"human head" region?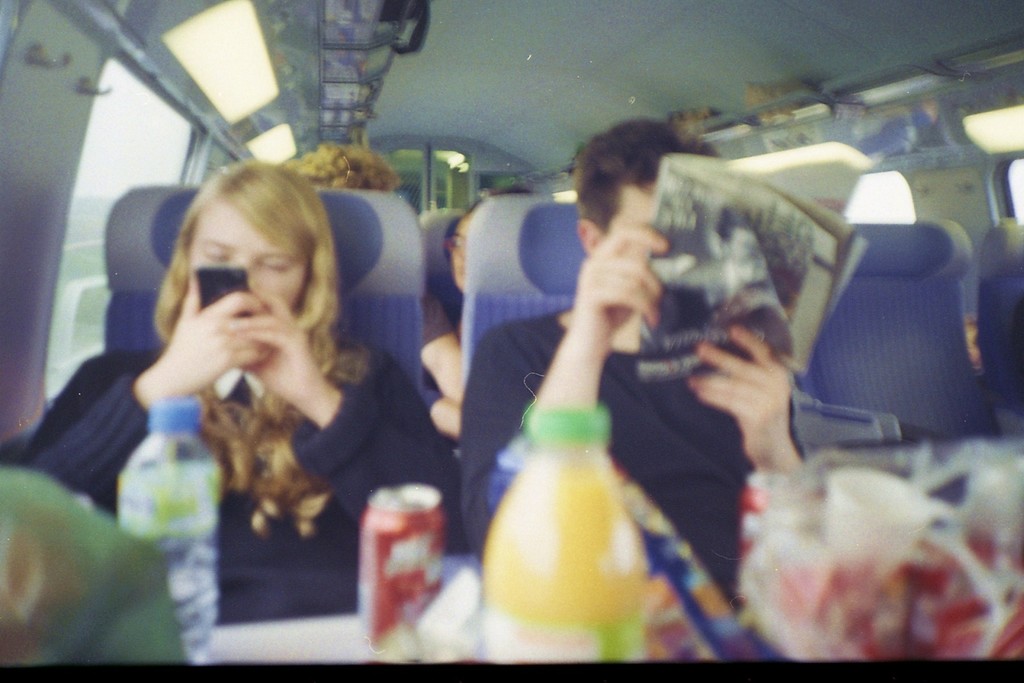
[x1=580, y1=120, x2=704, y2=257]
